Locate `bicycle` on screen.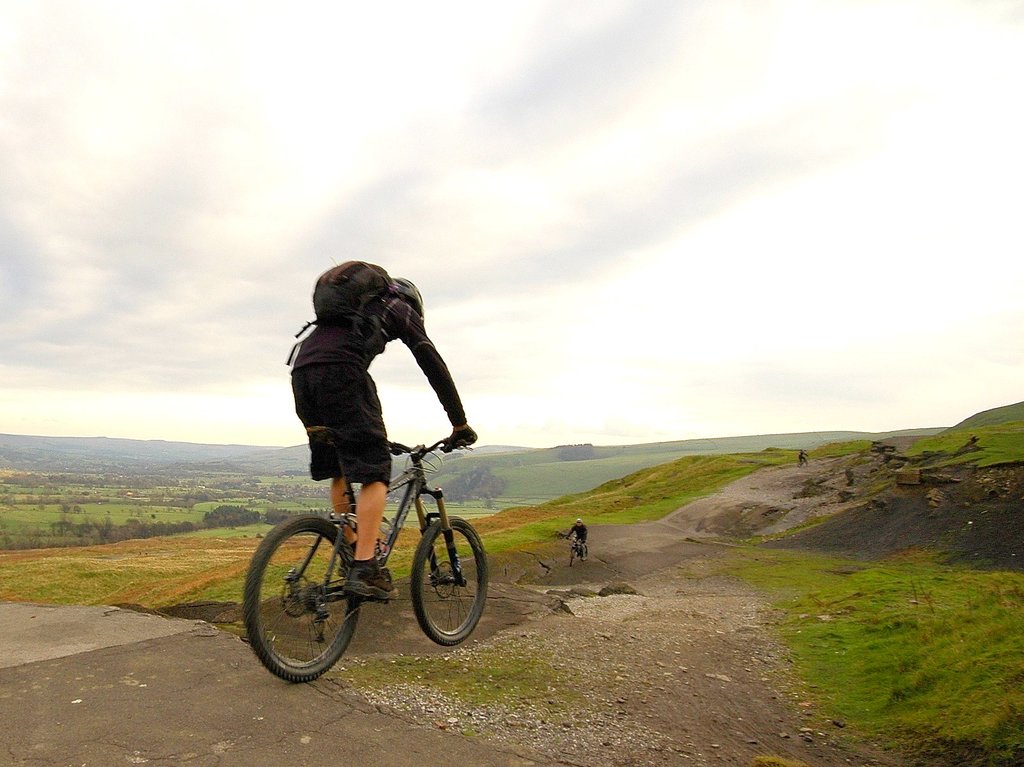
On screen at BBox(232, 416, 489, 685).
